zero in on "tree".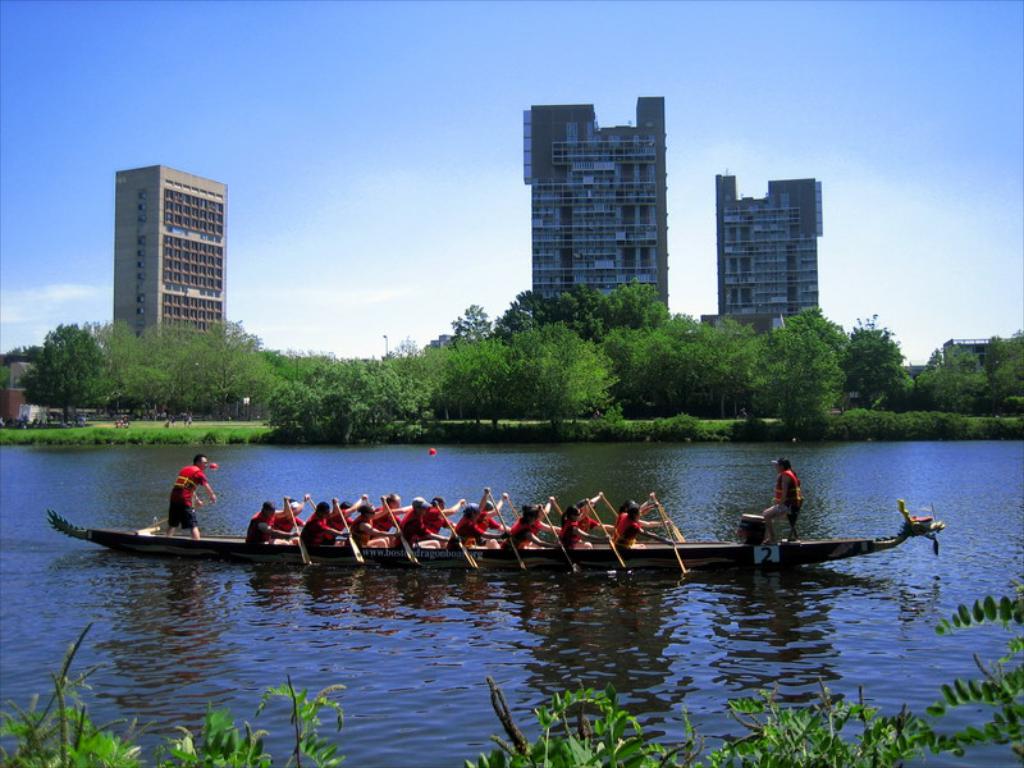
Zeroed in: left=618, top=315, right=713, bottom=407.
